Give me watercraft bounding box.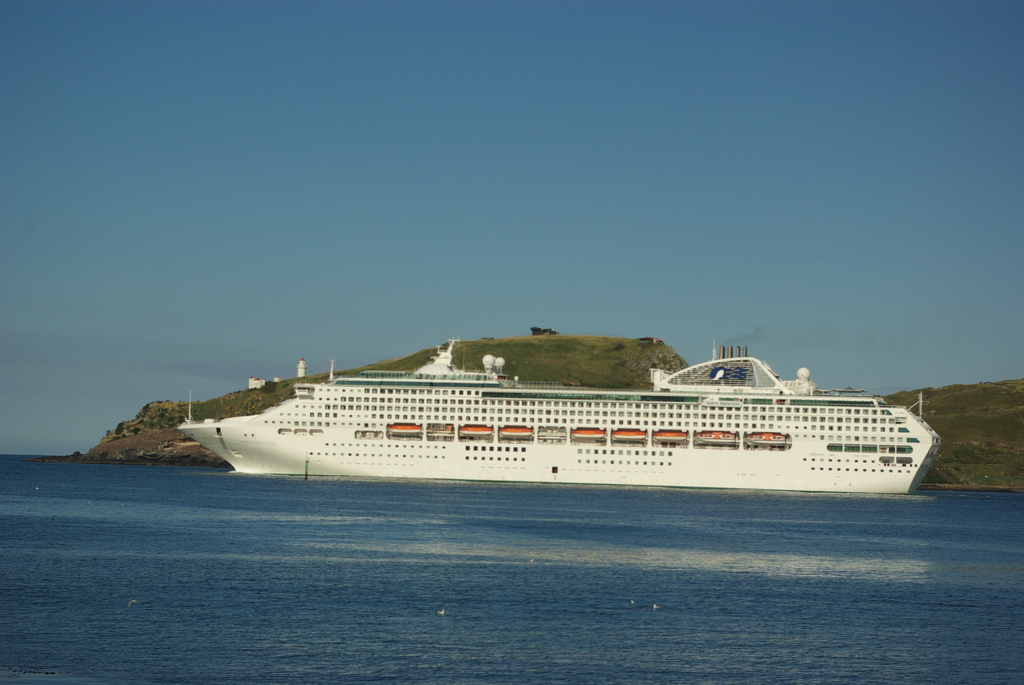
194,326,945,503.
